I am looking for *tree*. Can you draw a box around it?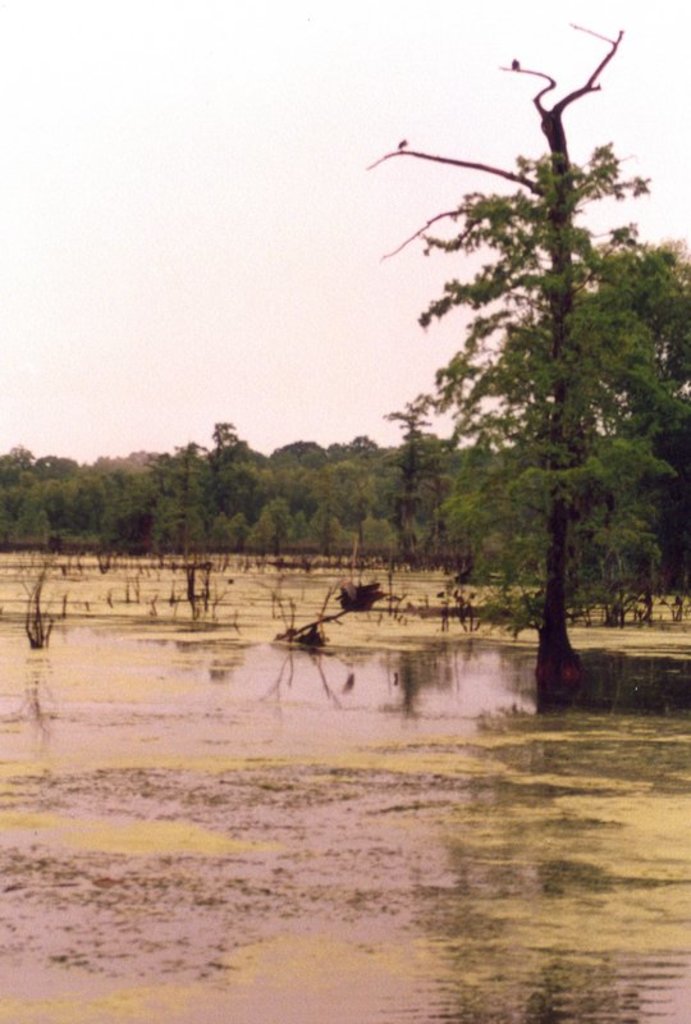
Sure, the bounding box is detection(209, 415, 261, 556).
